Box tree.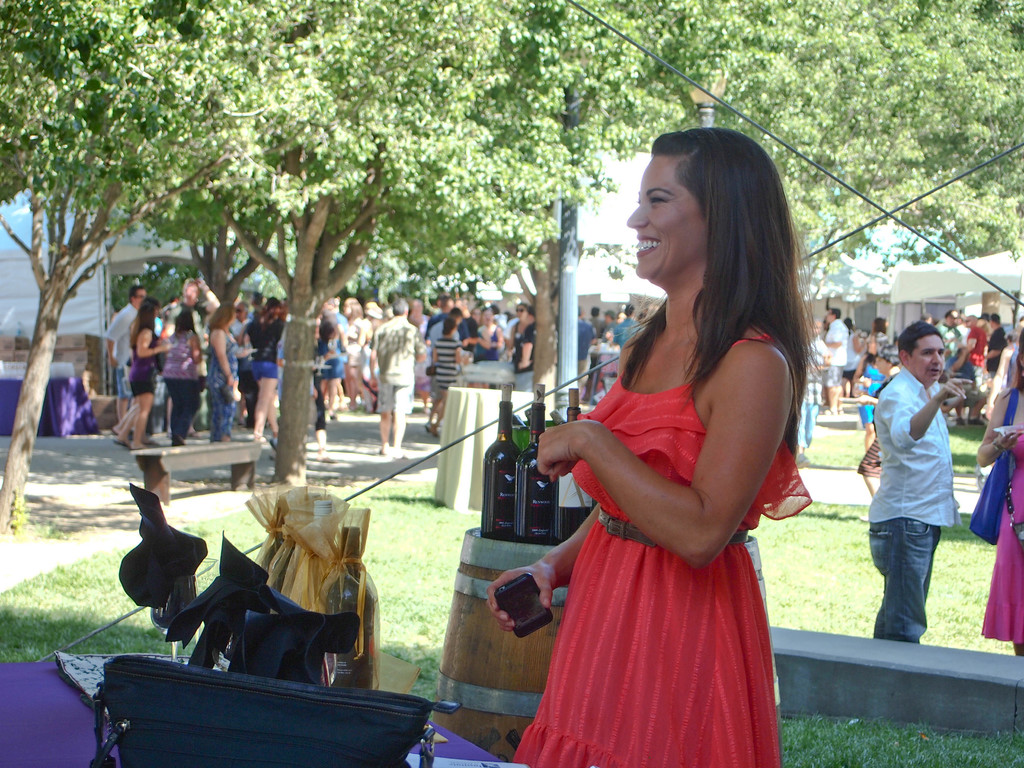
(left=0, top=0, right=271, bottom=532).
